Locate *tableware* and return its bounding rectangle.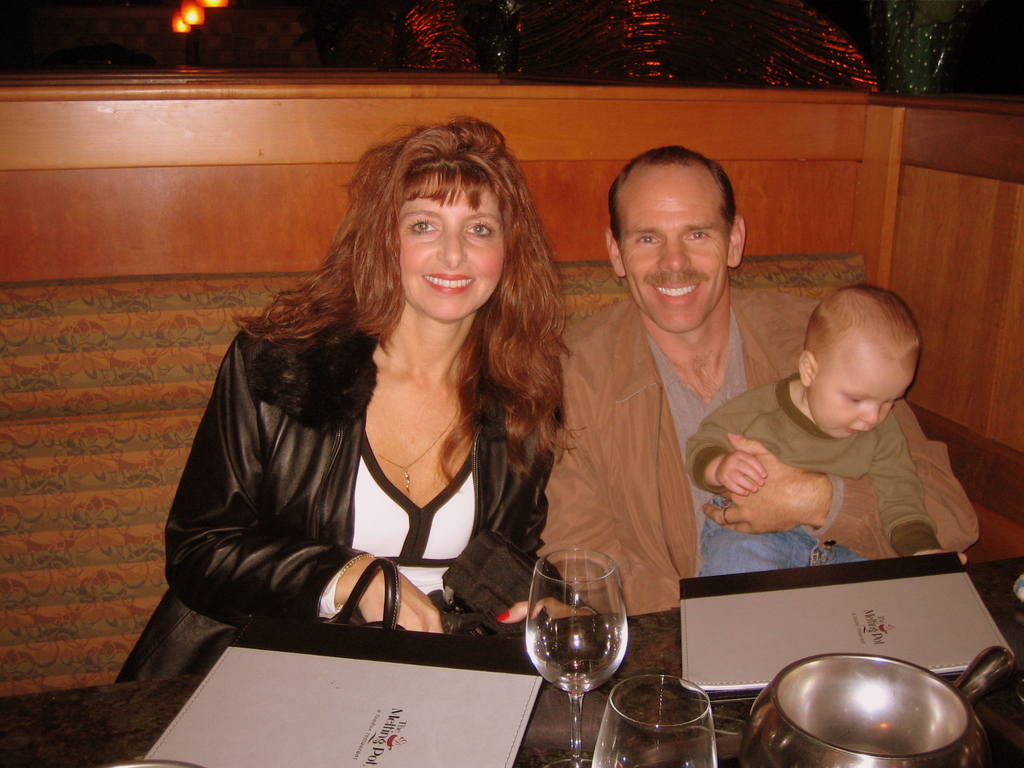
592/672/721/767.
